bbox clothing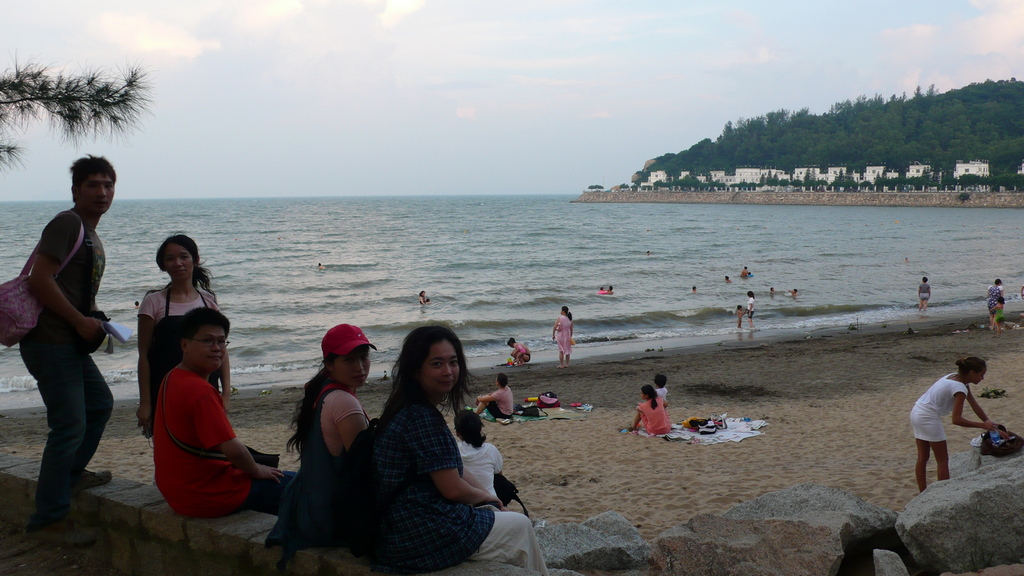
[x1=460, y1=444, x2=505, y2=502]
